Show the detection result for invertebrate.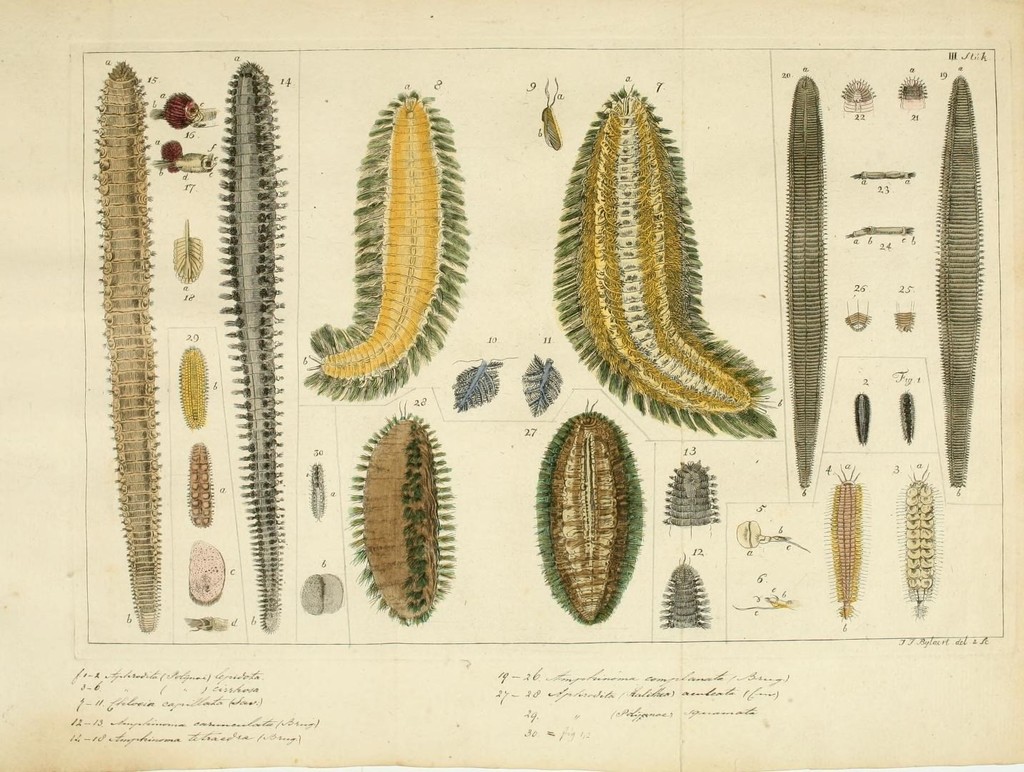
(906,465,935,621).
